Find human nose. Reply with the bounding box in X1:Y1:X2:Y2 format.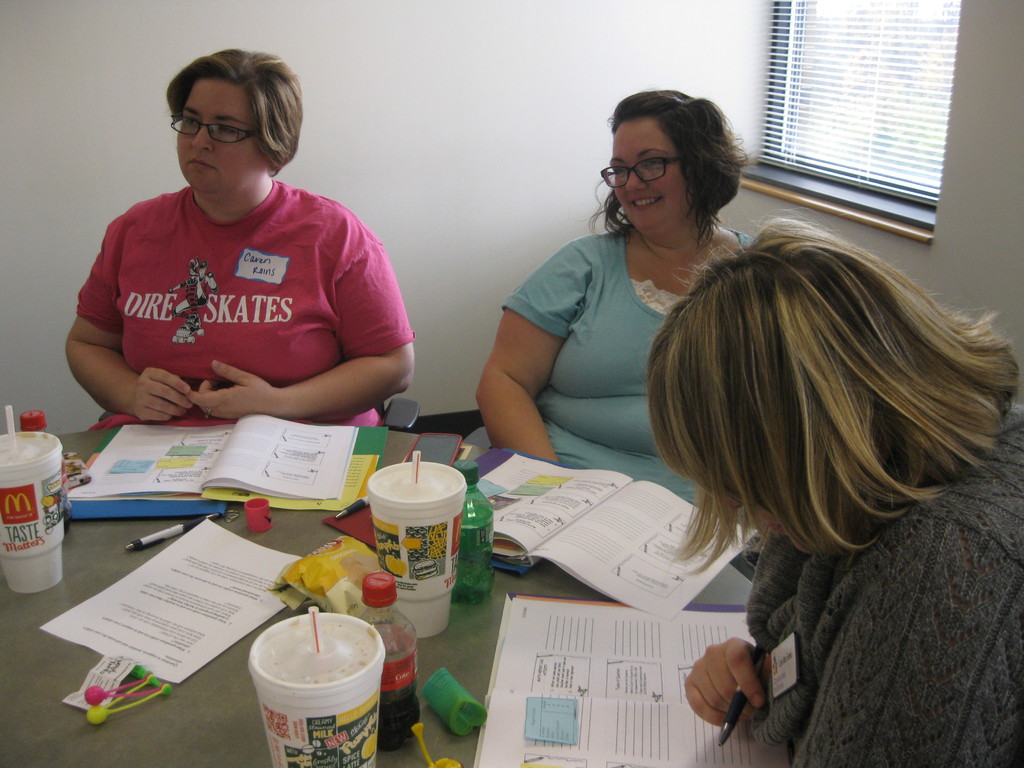
623:166:644:193.
